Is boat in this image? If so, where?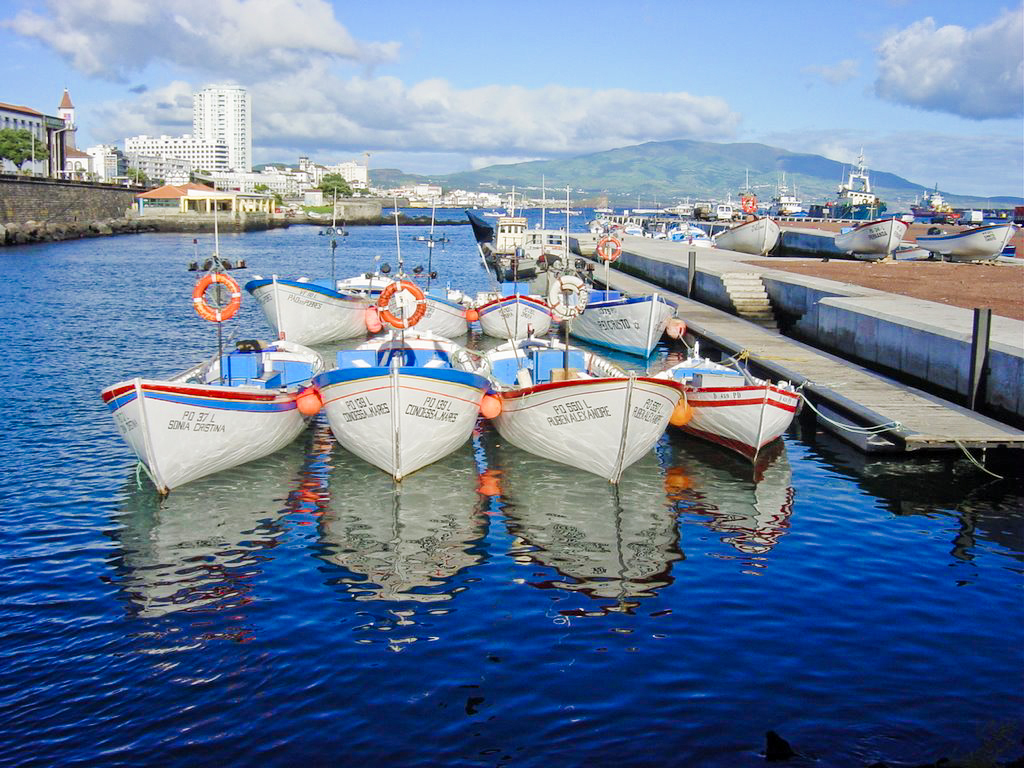
Yes, at <region>829, 206, 906, 257</region>.
